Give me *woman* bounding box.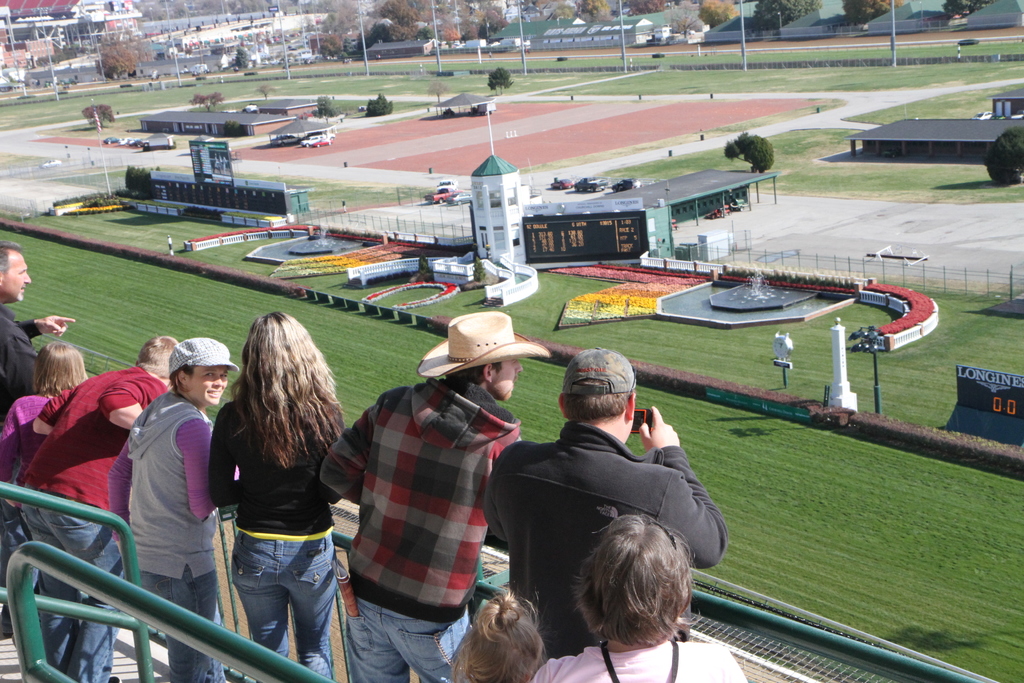
(109, 334, 234, 682).
